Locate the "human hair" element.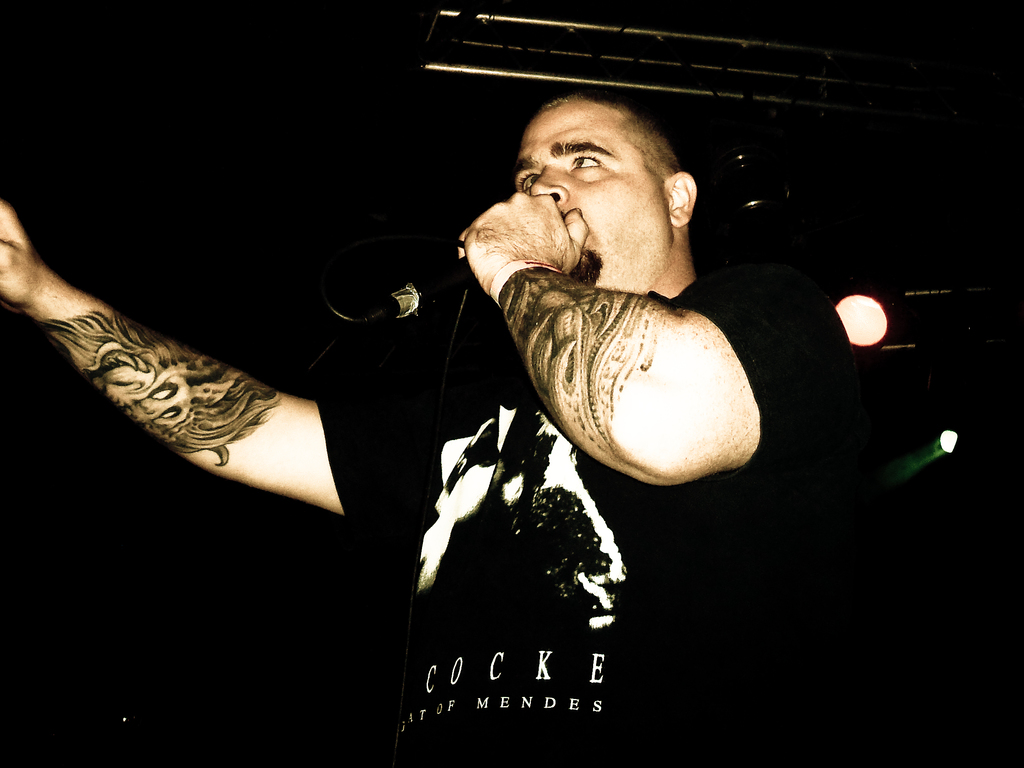
Element bbox: (534,86,686,202).
